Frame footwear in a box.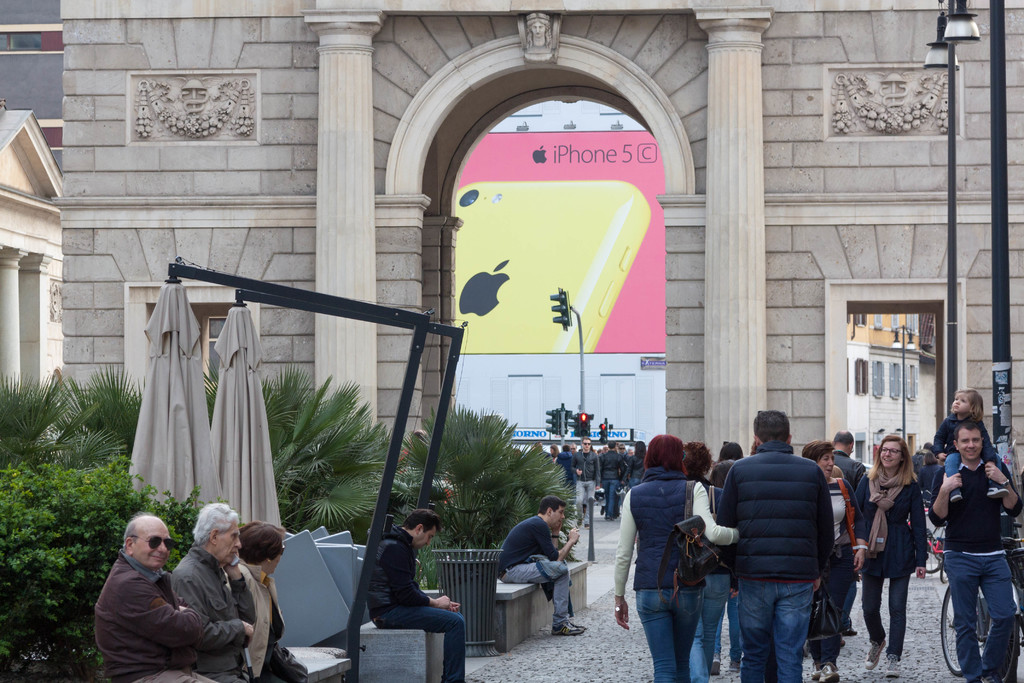
bbox=(731, 657, 739, 670).
